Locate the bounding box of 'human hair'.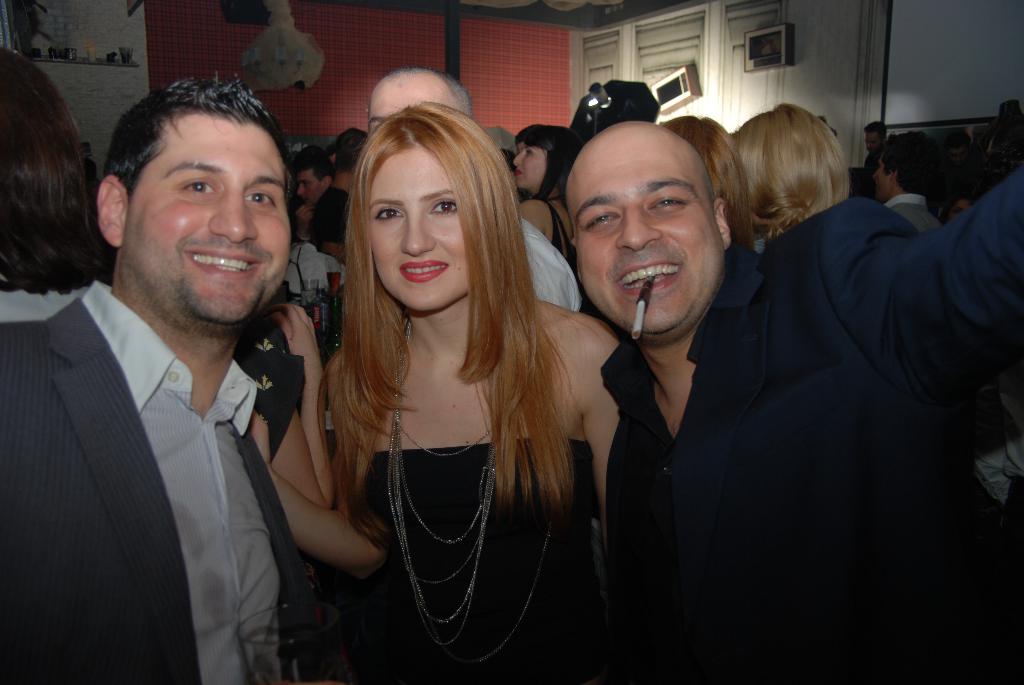
Bounding box: bbox=(660, 114, 757, 253).
